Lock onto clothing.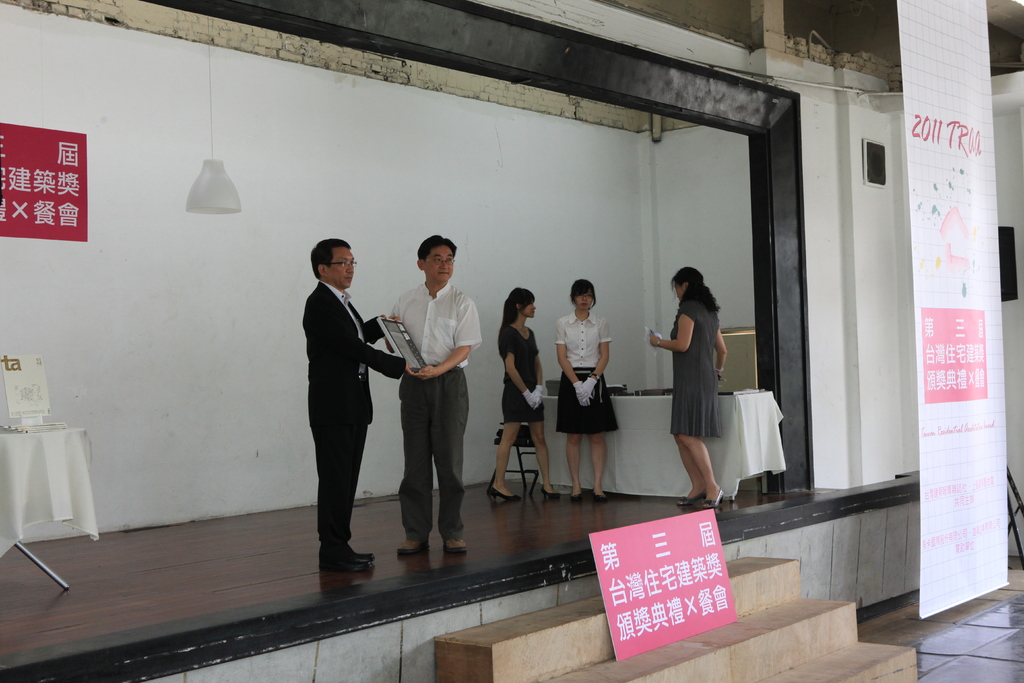
Locked: BBox(656, 273, 745, 469).
